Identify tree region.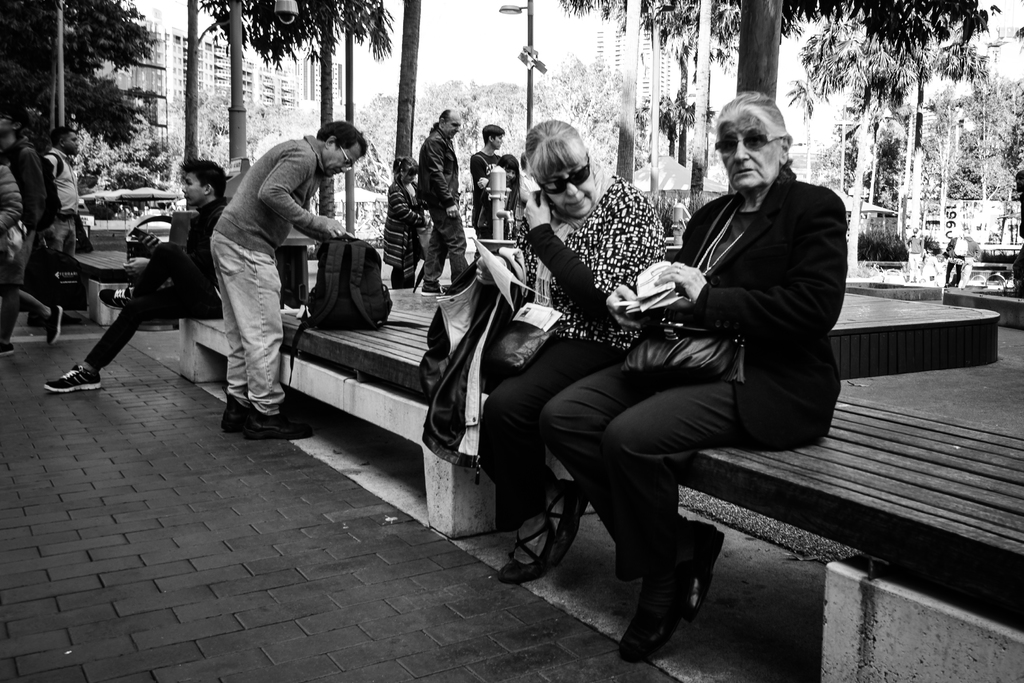
Region: crop(0, 1, 165, 150).
